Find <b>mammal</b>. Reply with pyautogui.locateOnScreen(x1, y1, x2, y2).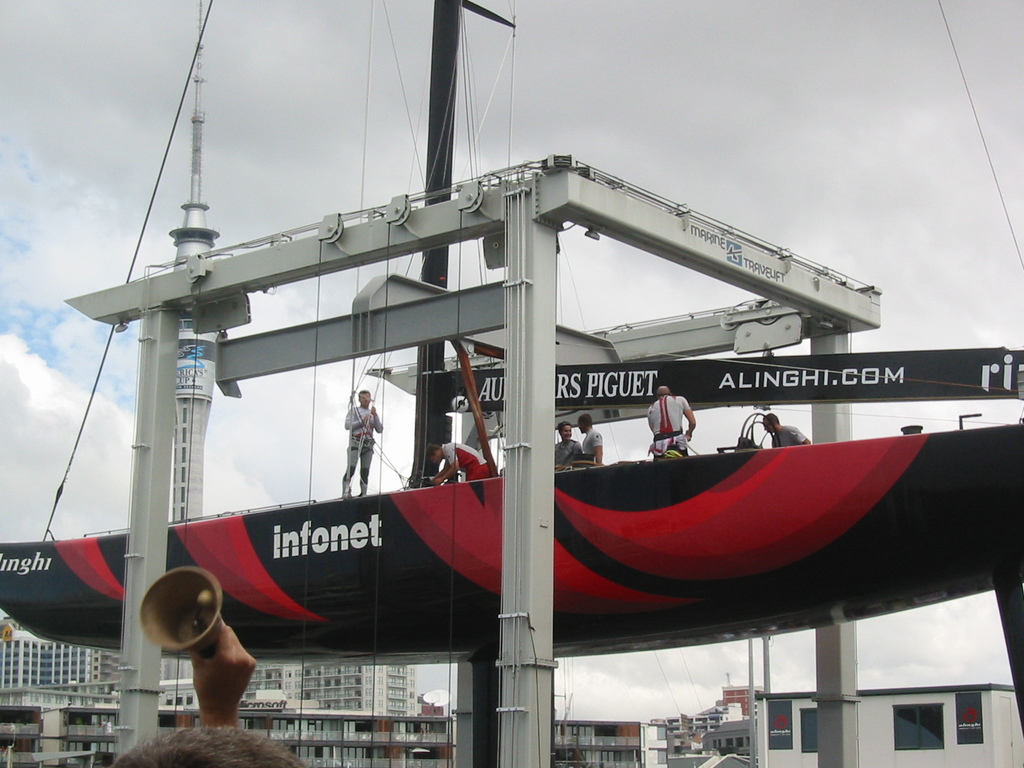
pyautogui.locateOnScreen(427, 438, 493, 484).
